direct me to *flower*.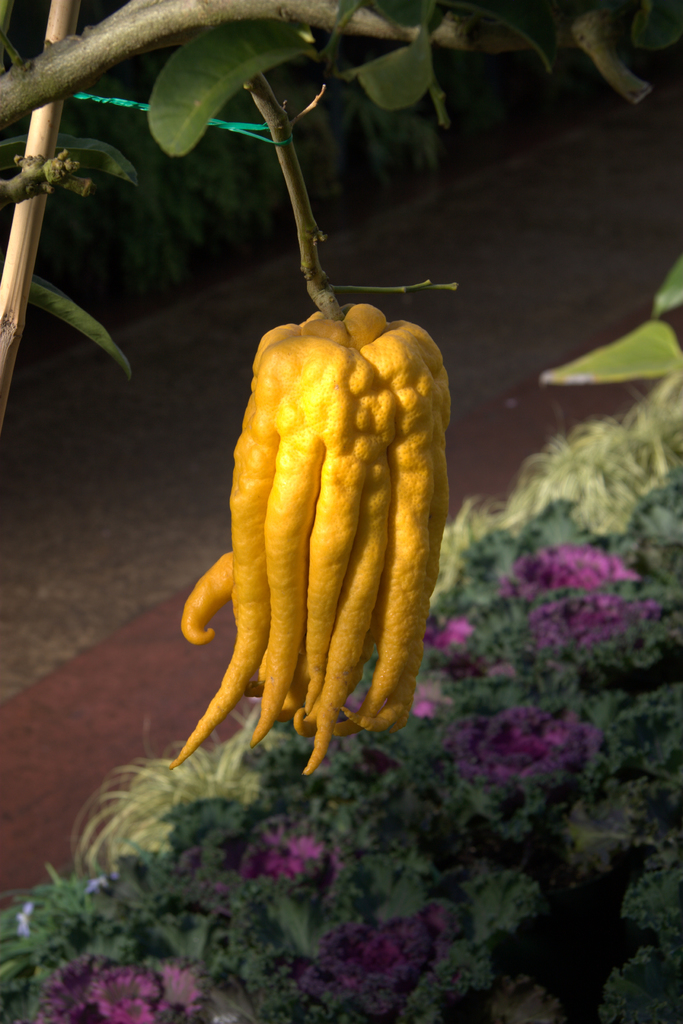
Direction: 181 303 452 771.
